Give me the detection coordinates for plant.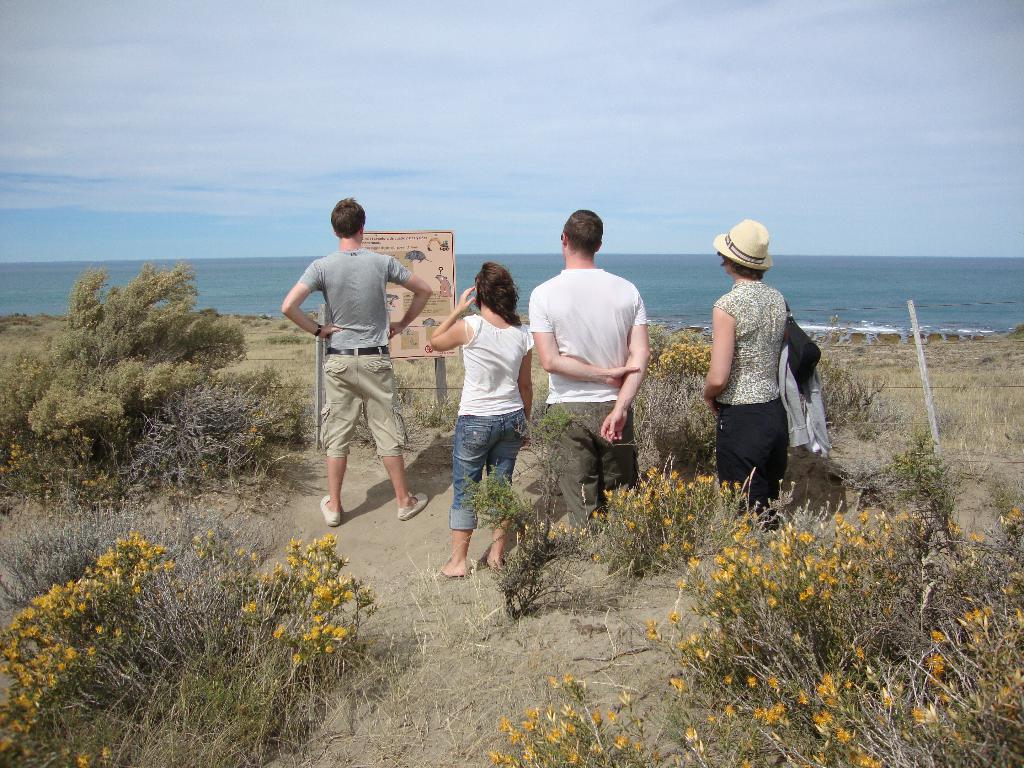
487 662 694 767.
